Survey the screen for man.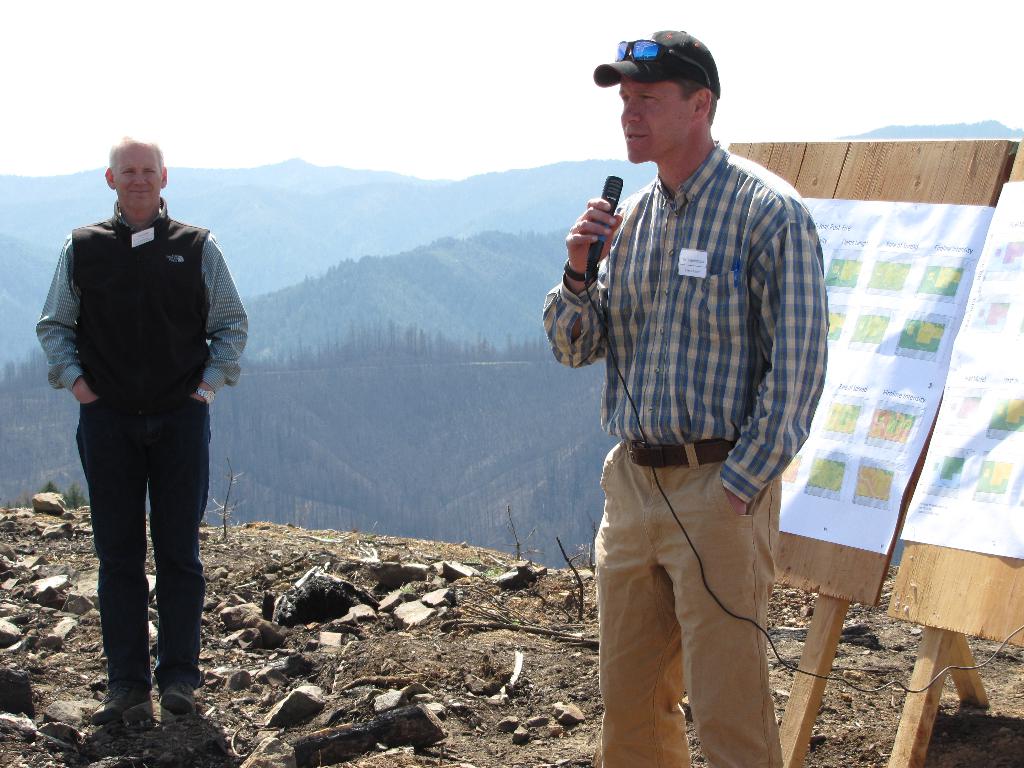
Survey found: bbox=(541, 29, 826, 767).
